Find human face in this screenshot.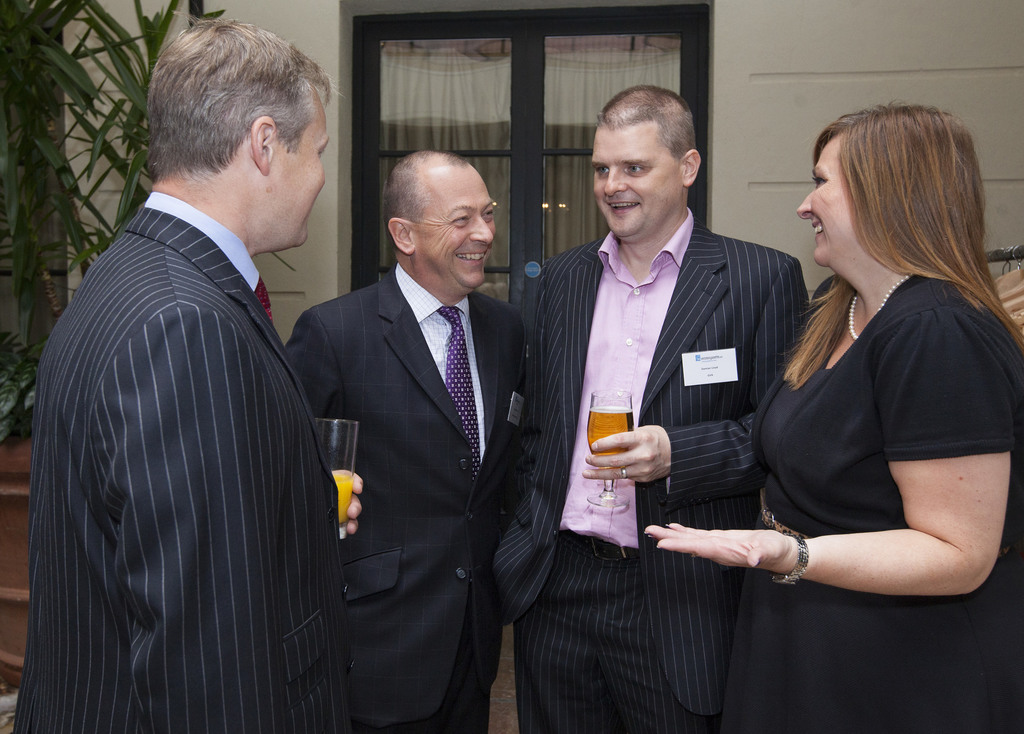
The bounding box for human face is box=[797, 145, 851, 266].
